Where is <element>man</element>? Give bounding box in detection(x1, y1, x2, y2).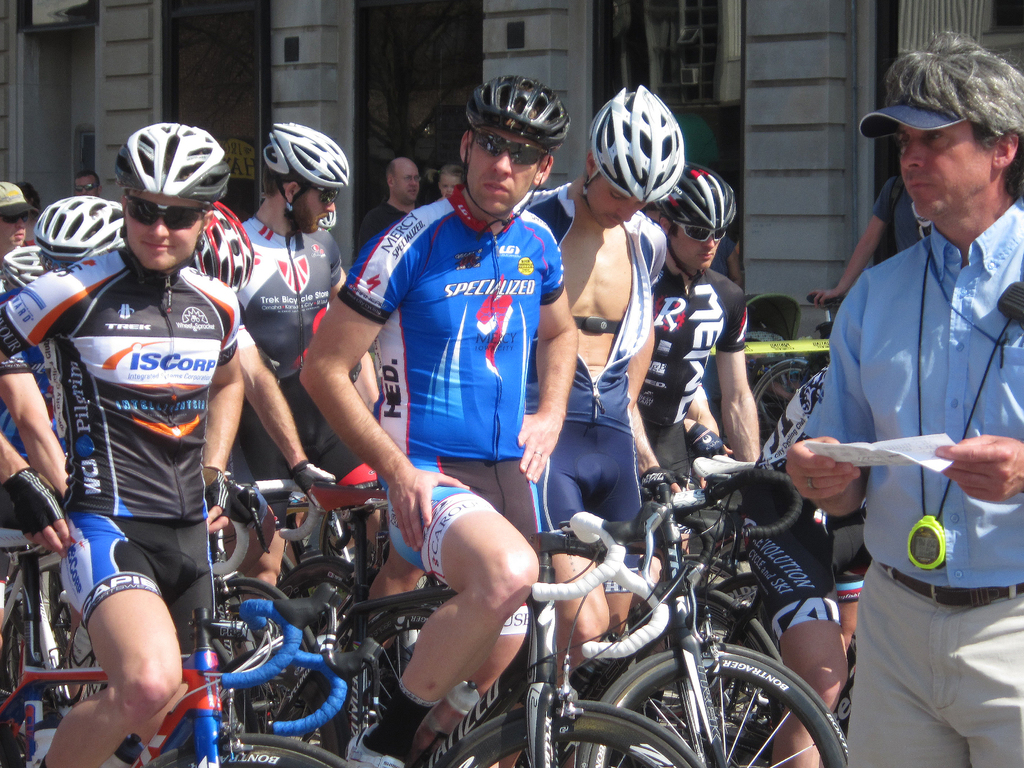
detection(784, 49, 1019, 747).
